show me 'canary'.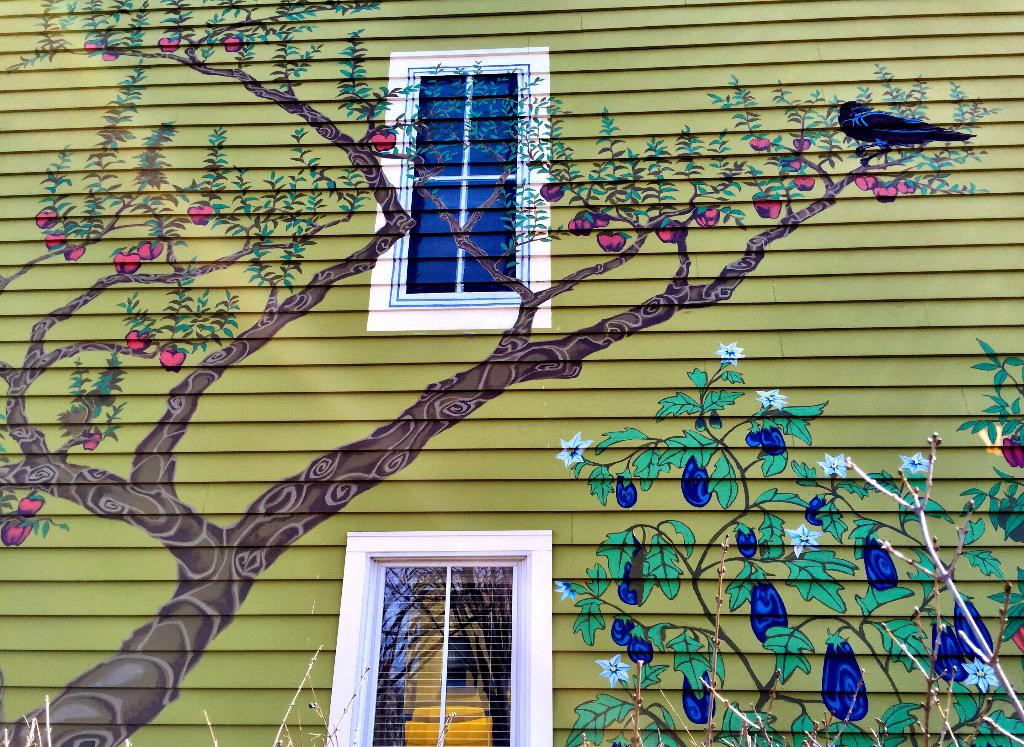
'canary' is here: [840,100,977,166].
